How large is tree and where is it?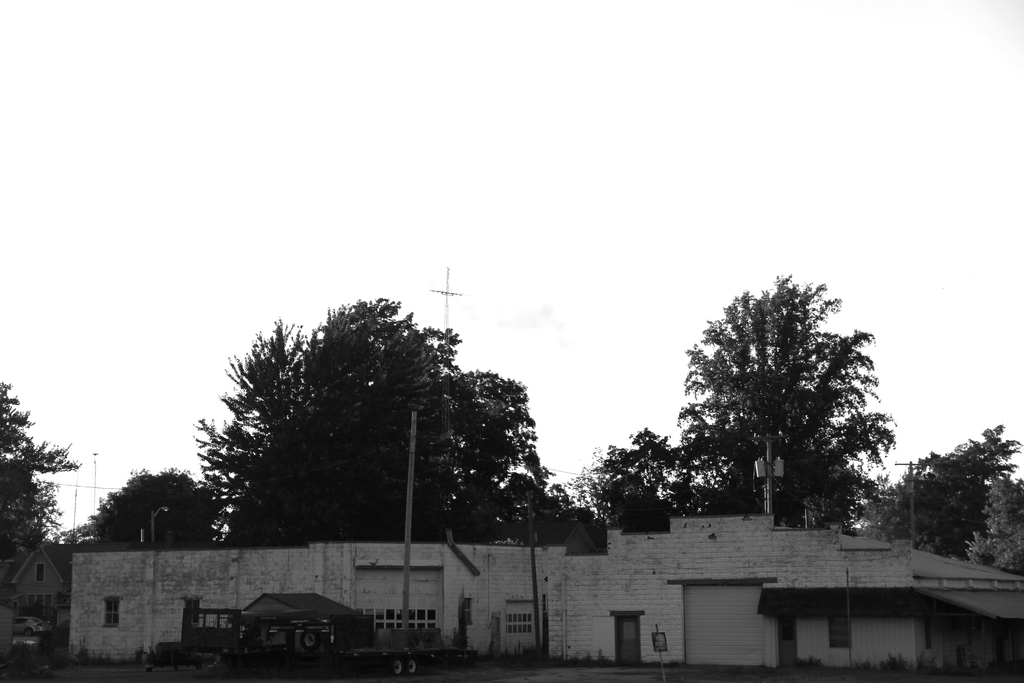
Bounding box: box=[672, 270, 902, 536].
